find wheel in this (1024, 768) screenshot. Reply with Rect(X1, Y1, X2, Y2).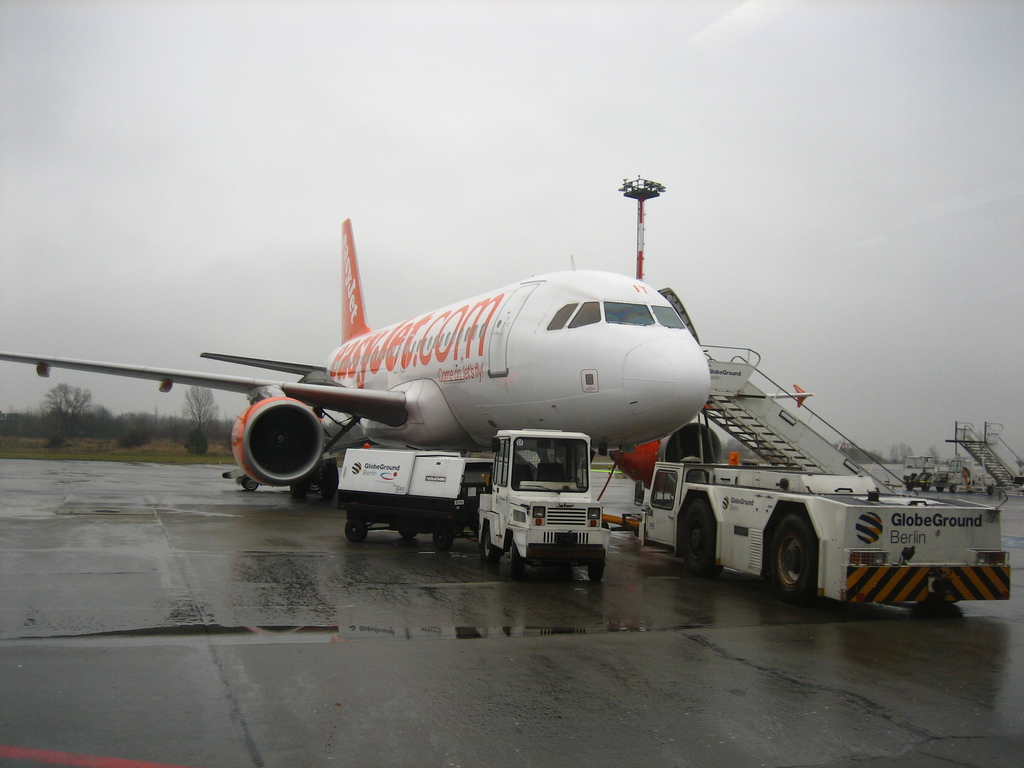
Rect(600, 520, 610, 529).
